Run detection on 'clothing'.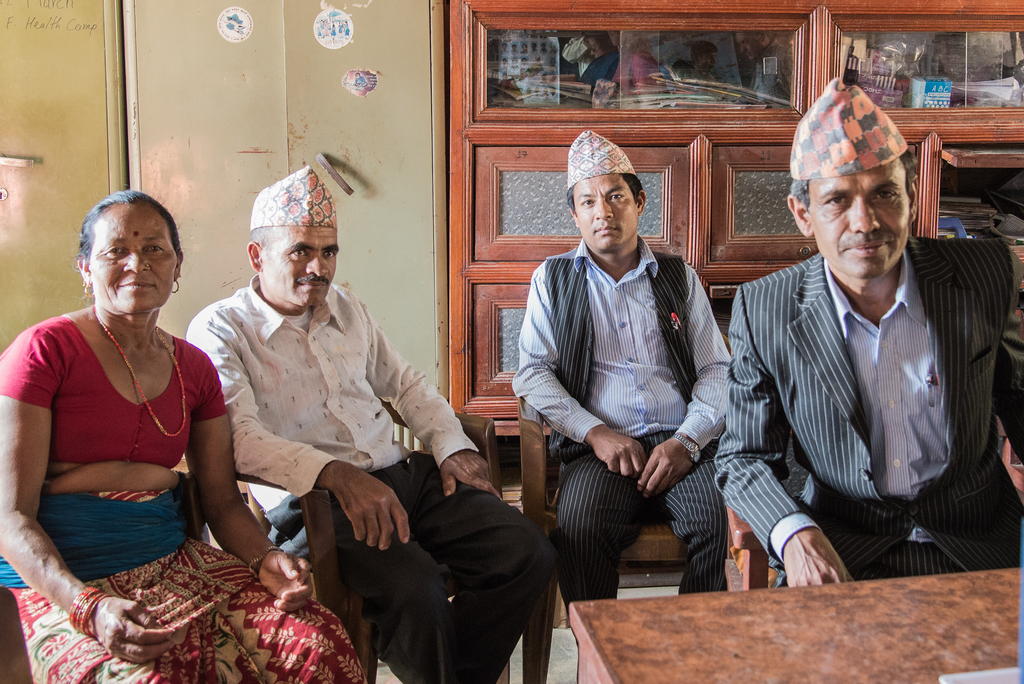
Result: bbox(0, 316, 223, 472).
